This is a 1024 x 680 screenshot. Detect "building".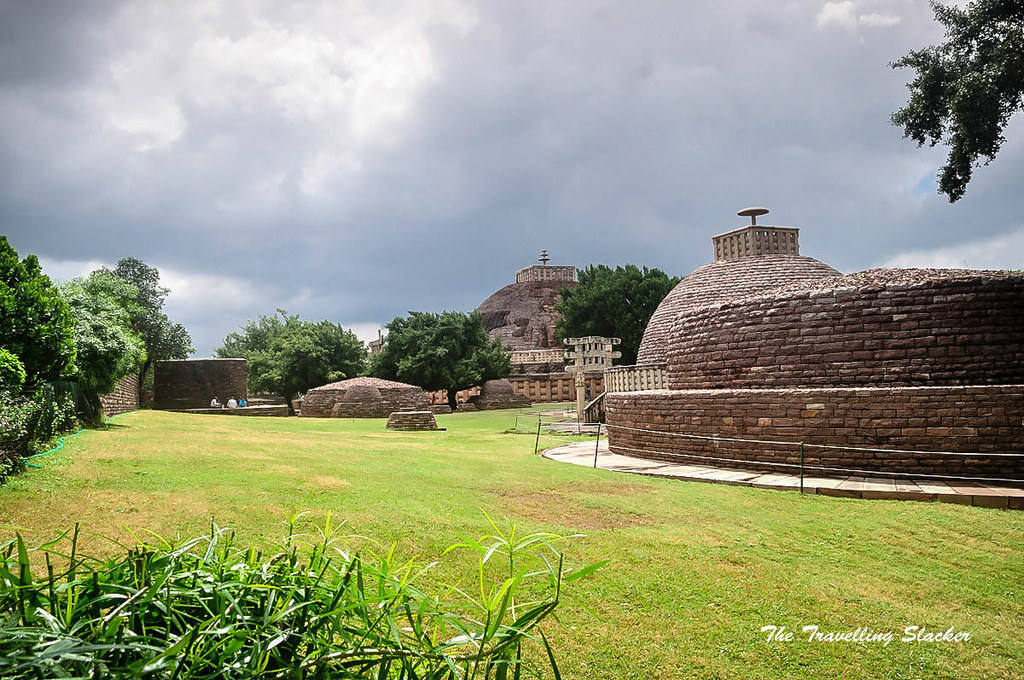
(514,246,573,281).
